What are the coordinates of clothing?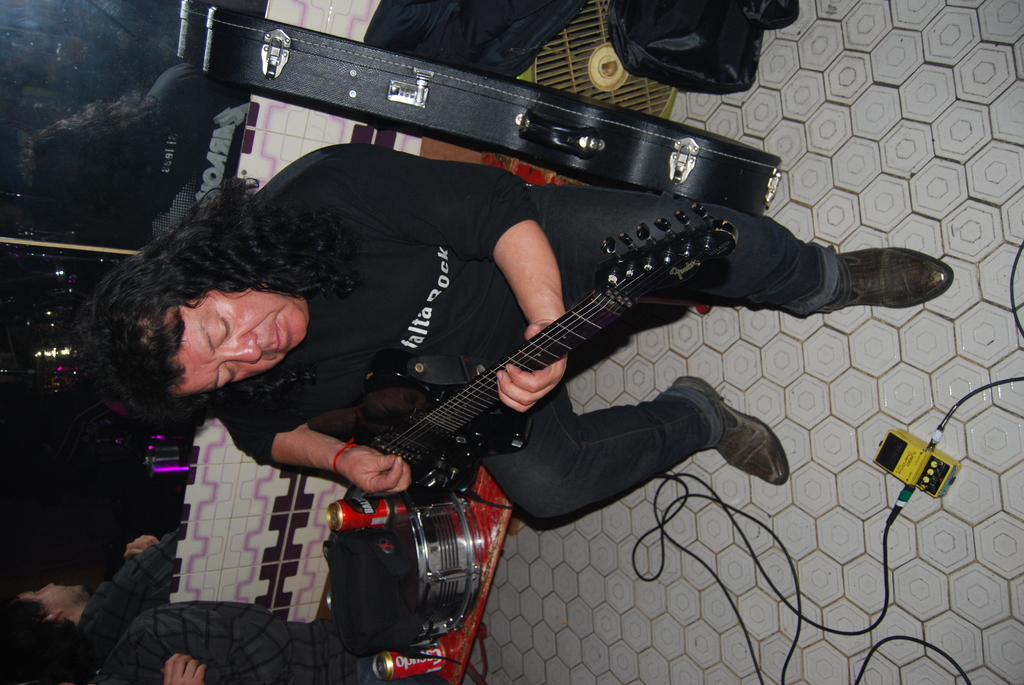
pyautogui.locateOnScreen(205, 71, 894, 630).
